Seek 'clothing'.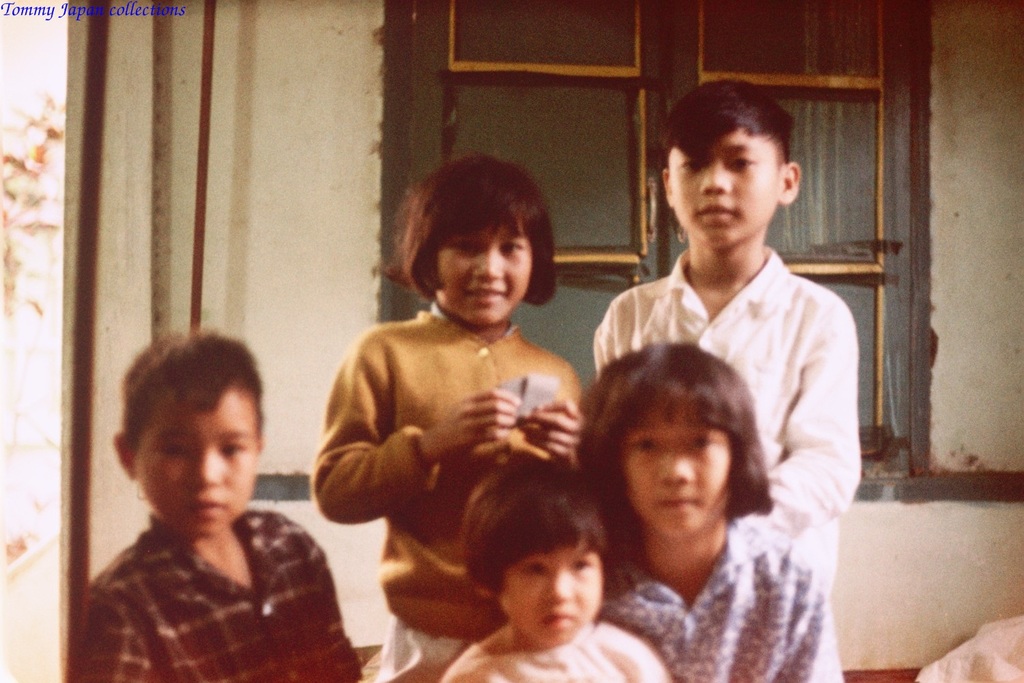
bbox=(597, 524, 848, 682).
